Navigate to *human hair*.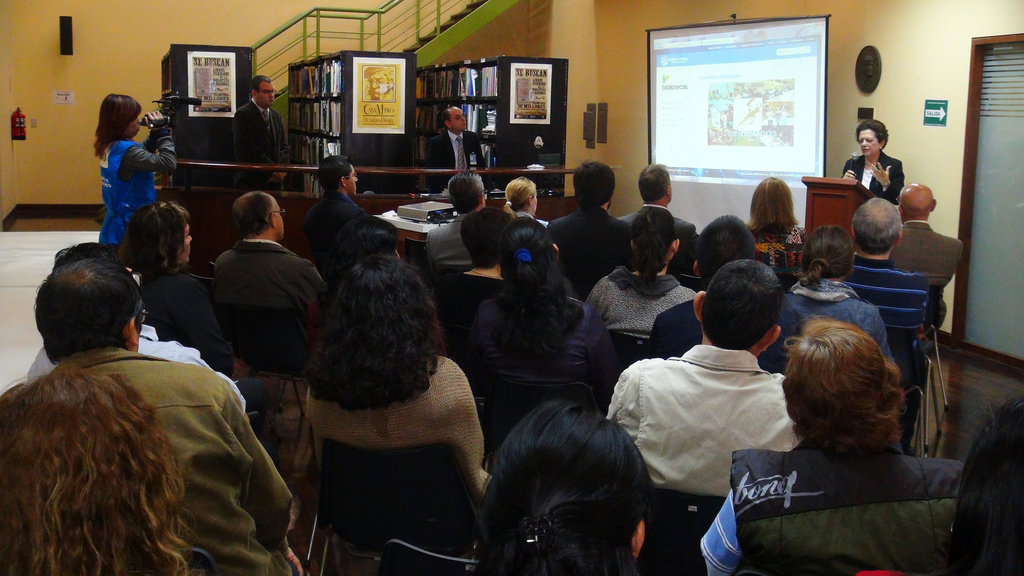
Navigation target: [300, 251, 444, 404].
